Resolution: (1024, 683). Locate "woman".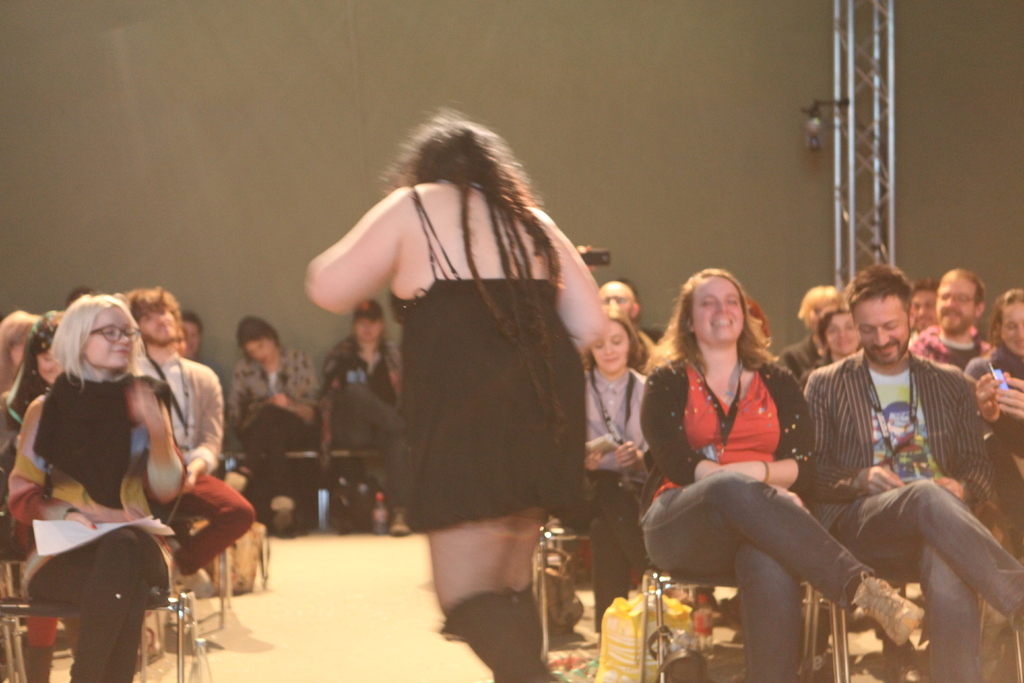
(x1=578, y1=311, x2=649, y2=599).
